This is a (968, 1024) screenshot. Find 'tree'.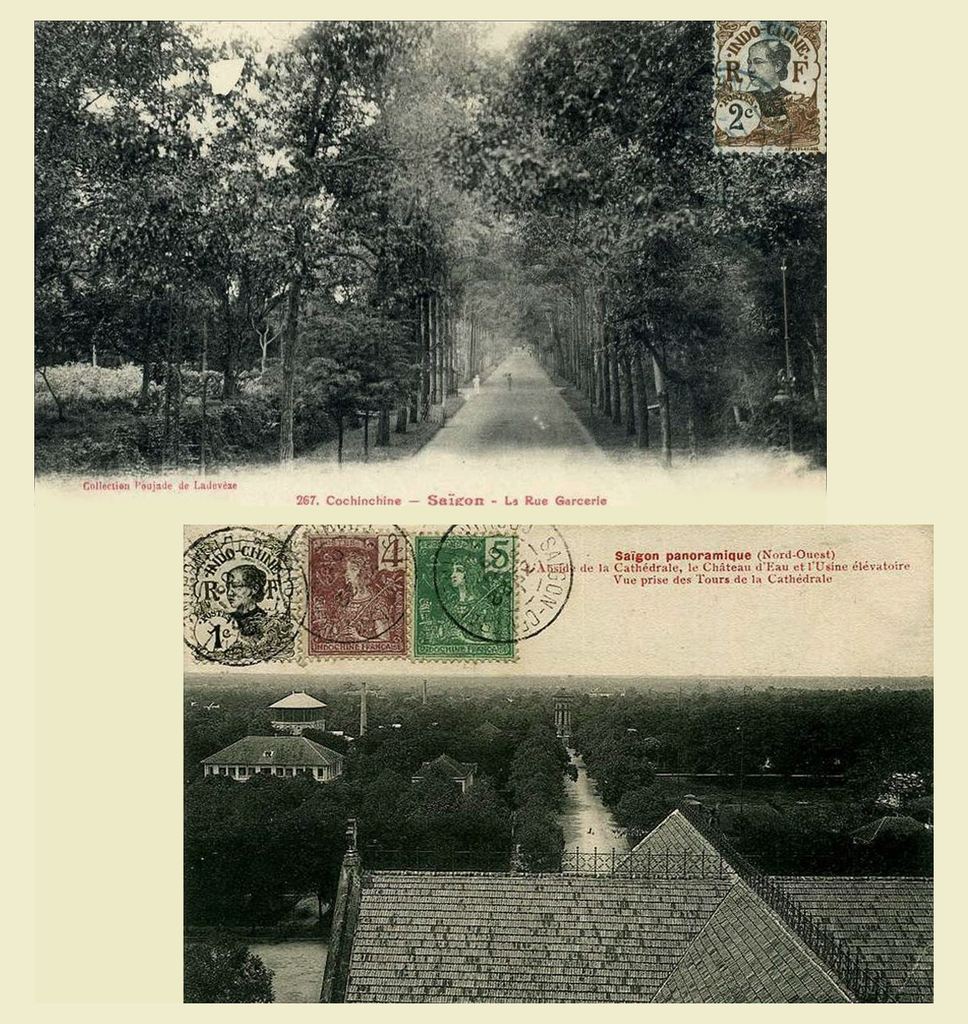
Bounding box: [x1=185, y1=928, x2=274, y2=1005].
